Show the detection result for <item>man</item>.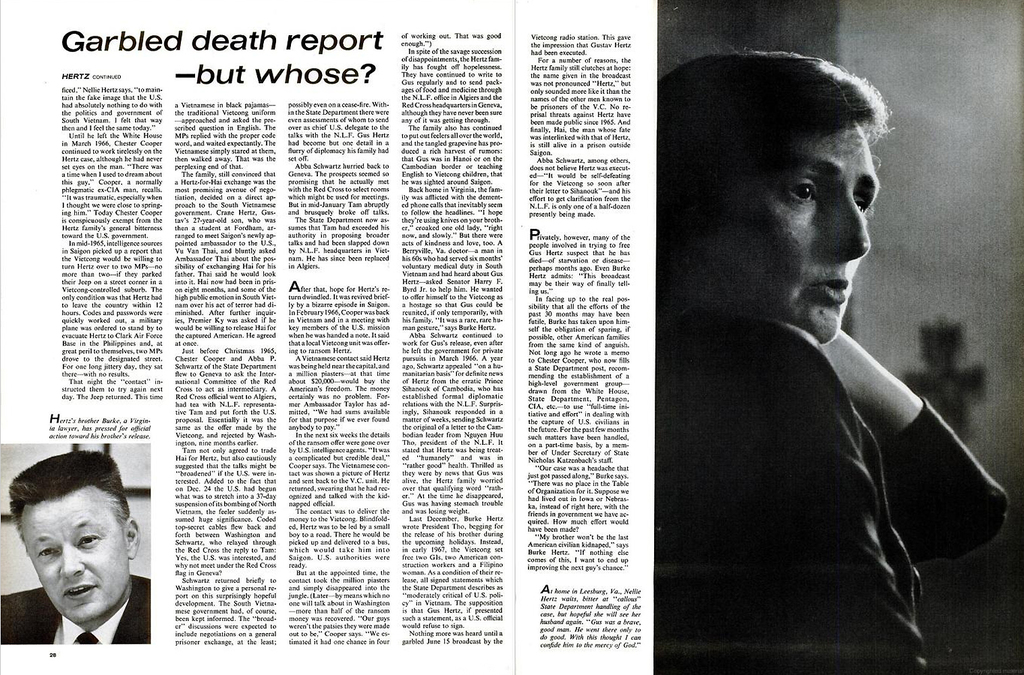
bbox=[631, 47, 1004, 651].
